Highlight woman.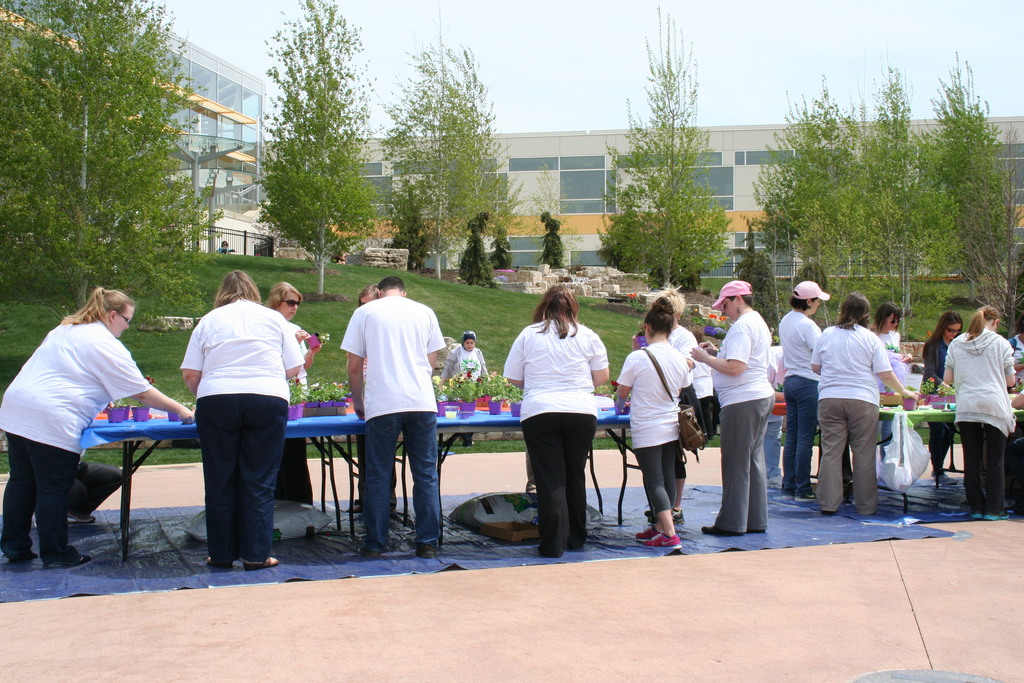
Highlighted region: box=[646, 283, 712, 525].
